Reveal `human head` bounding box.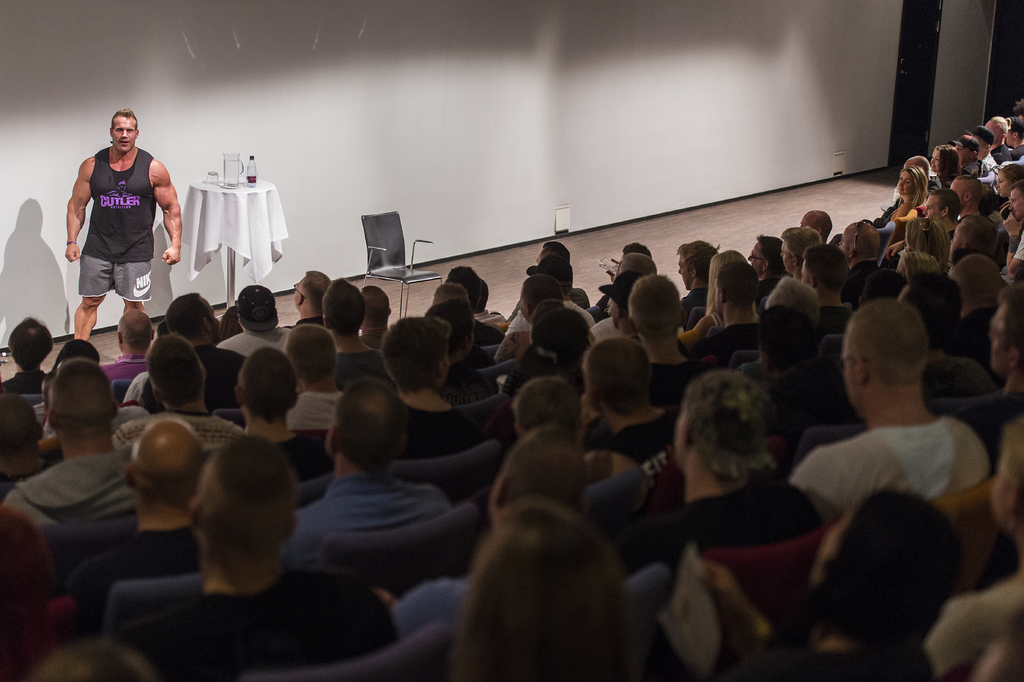
Revealed: box(182, 430, 299, 568).
